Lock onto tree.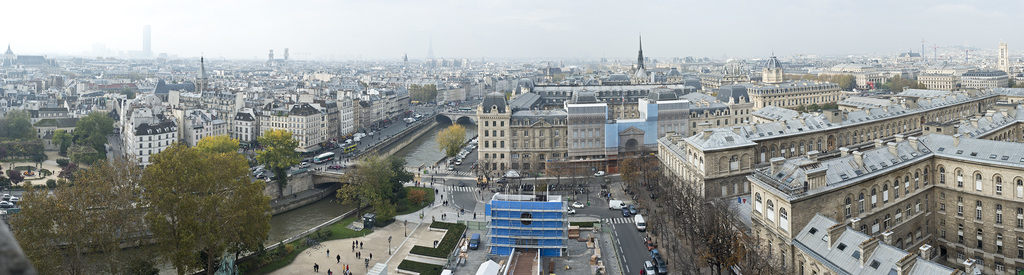
Locked: select_region(184, 133, 270, 274).
